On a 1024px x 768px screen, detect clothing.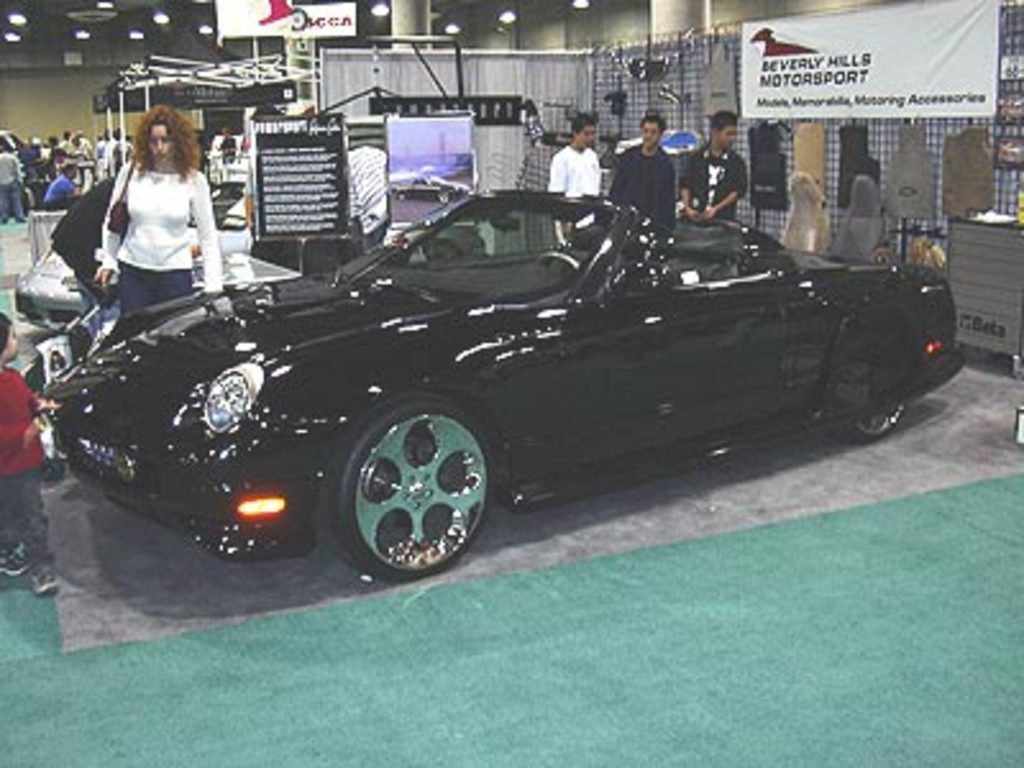
[x1=607, y1=148, x2=681, y2=215].
